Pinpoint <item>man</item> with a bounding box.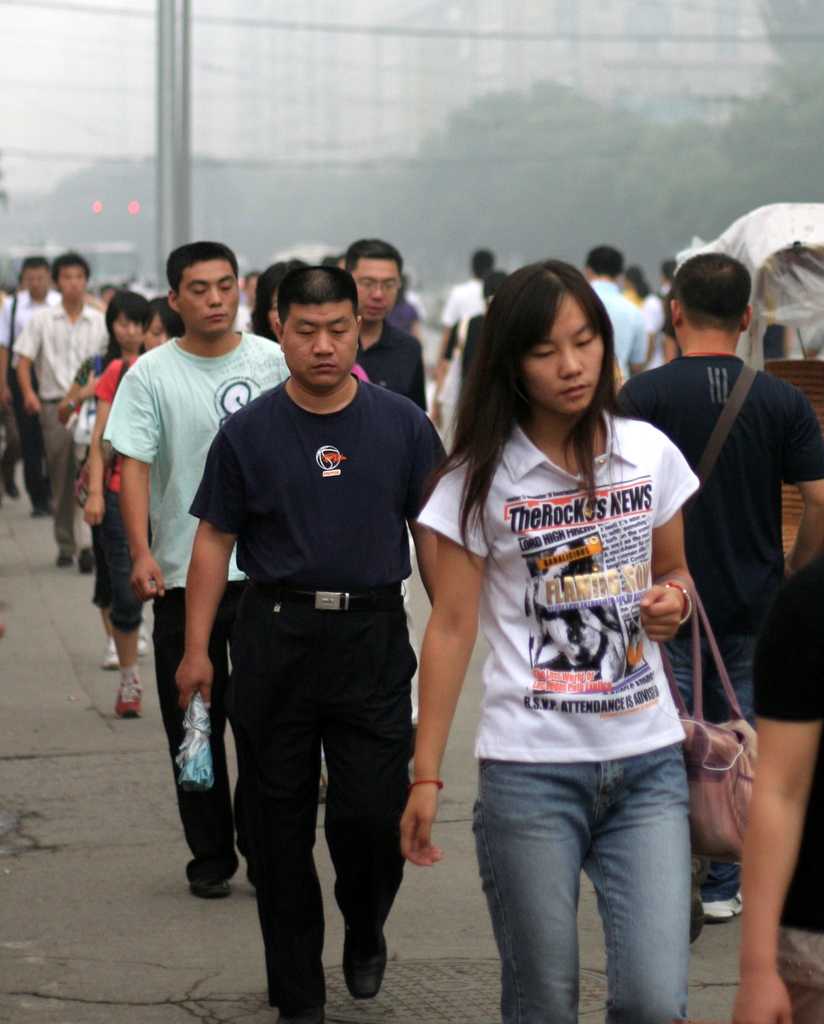
339 239 429 413.
